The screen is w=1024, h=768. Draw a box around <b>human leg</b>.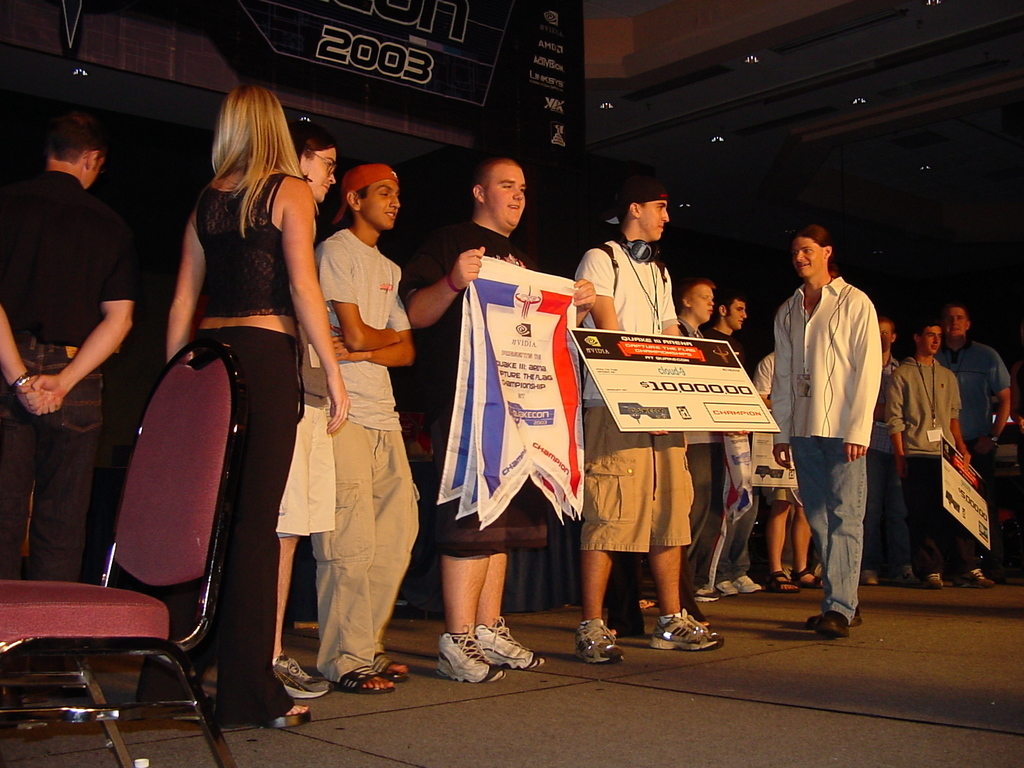
box=[904, 457, 944, 586].
